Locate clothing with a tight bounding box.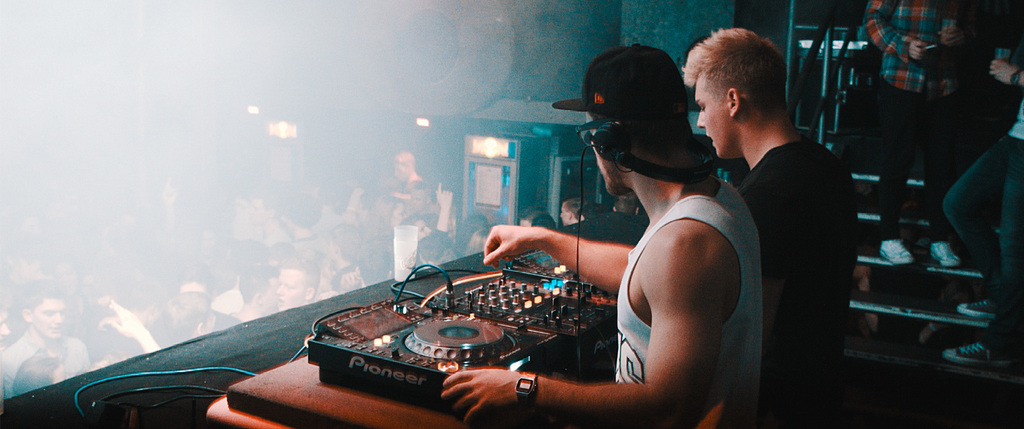
[x1=873, y1=8, x2=957, y2=217].
